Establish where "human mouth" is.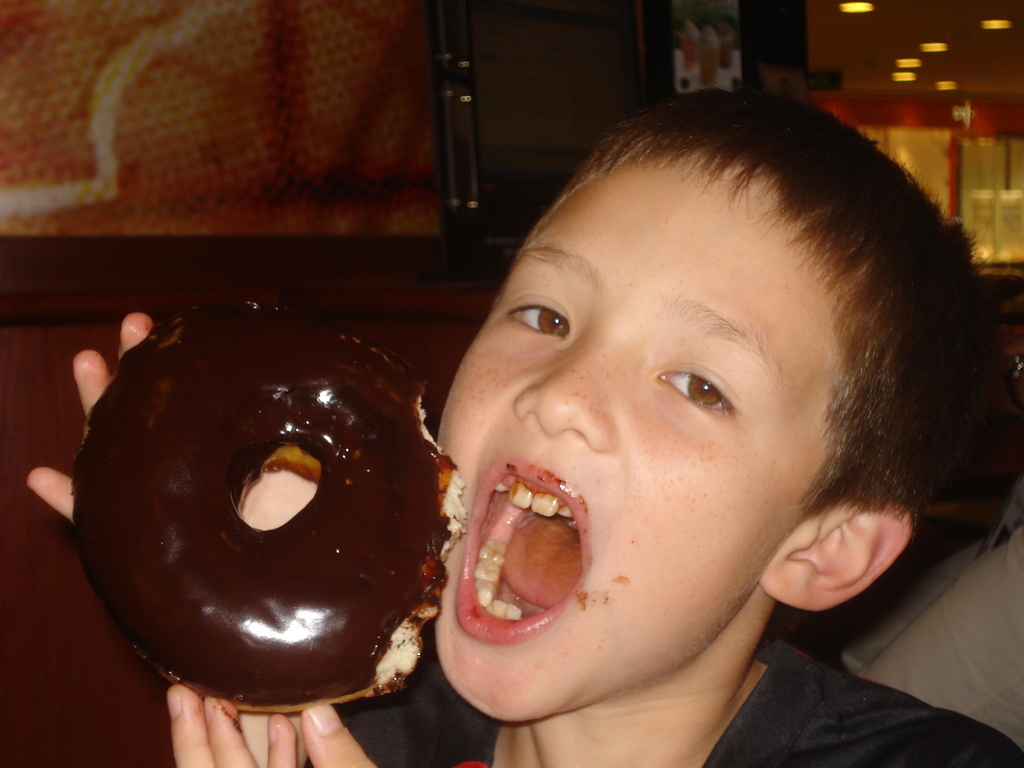
Established at bbox=[453, 455, 591, 646].
